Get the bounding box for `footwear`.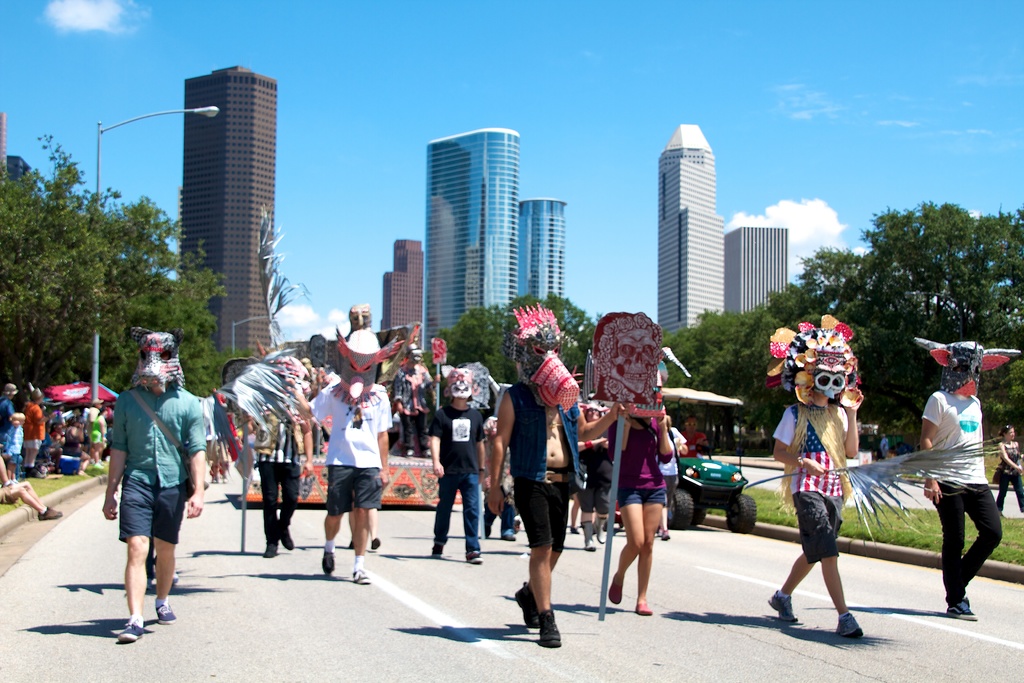
left=280, top=530, right=294, bottom=551.
